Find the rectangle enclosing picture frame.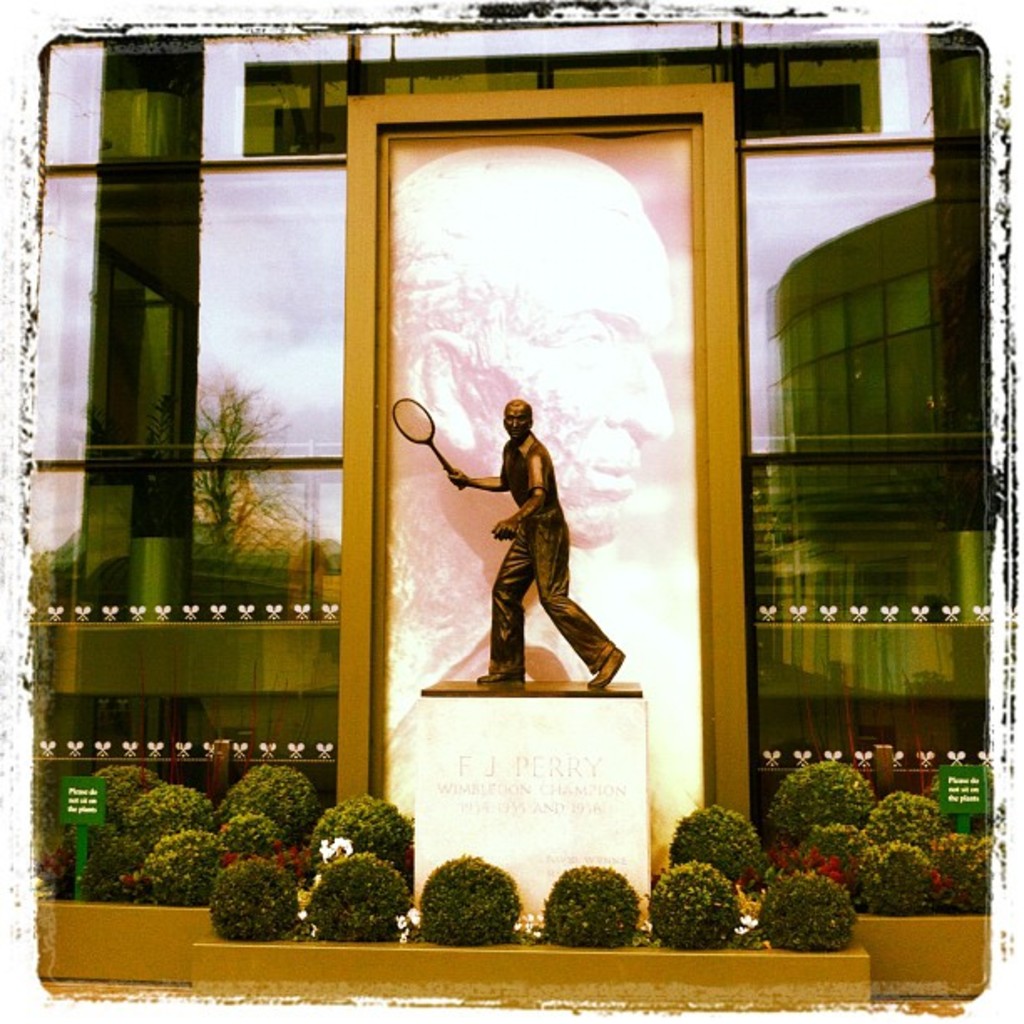
338 79 758 850.
